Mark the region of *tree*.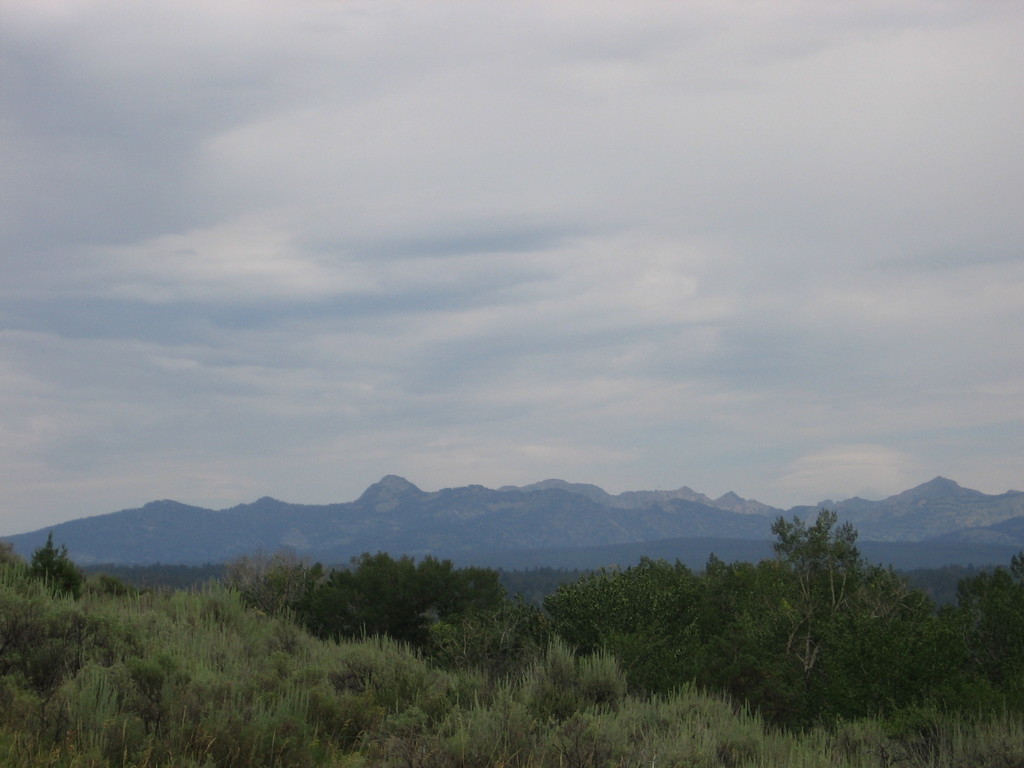
Region: (left=225, top=542, right=305, bottom=624).
